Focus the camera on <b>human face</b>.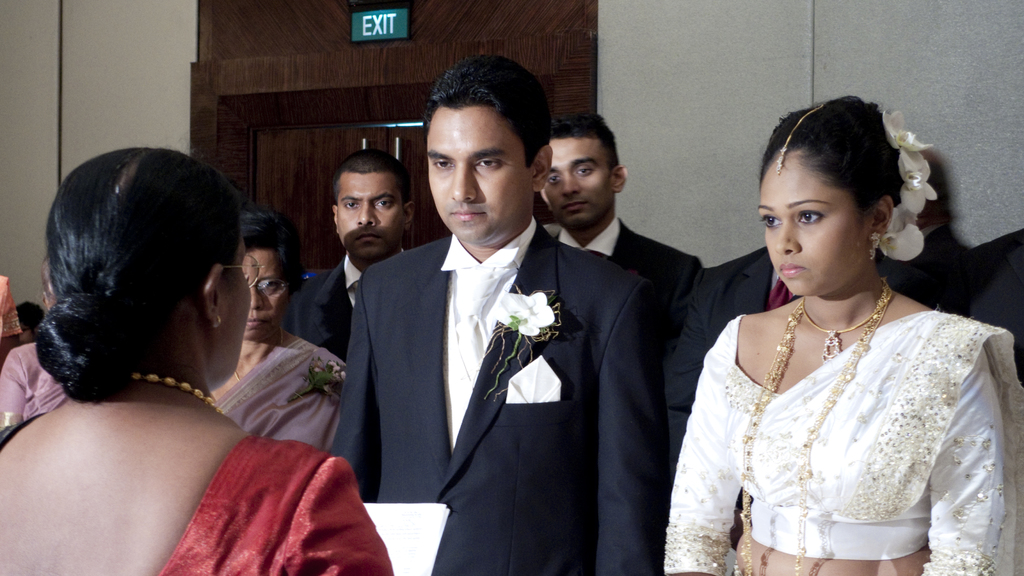
Focus region: detection(241, 250, 286, 340).
